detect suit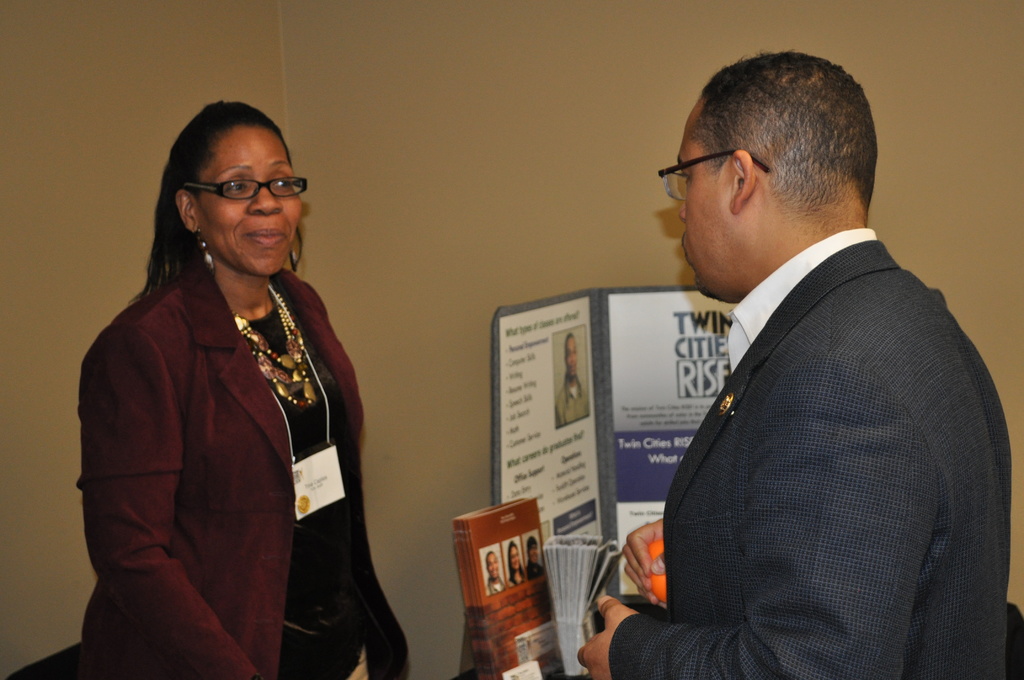
69 255 412 679
